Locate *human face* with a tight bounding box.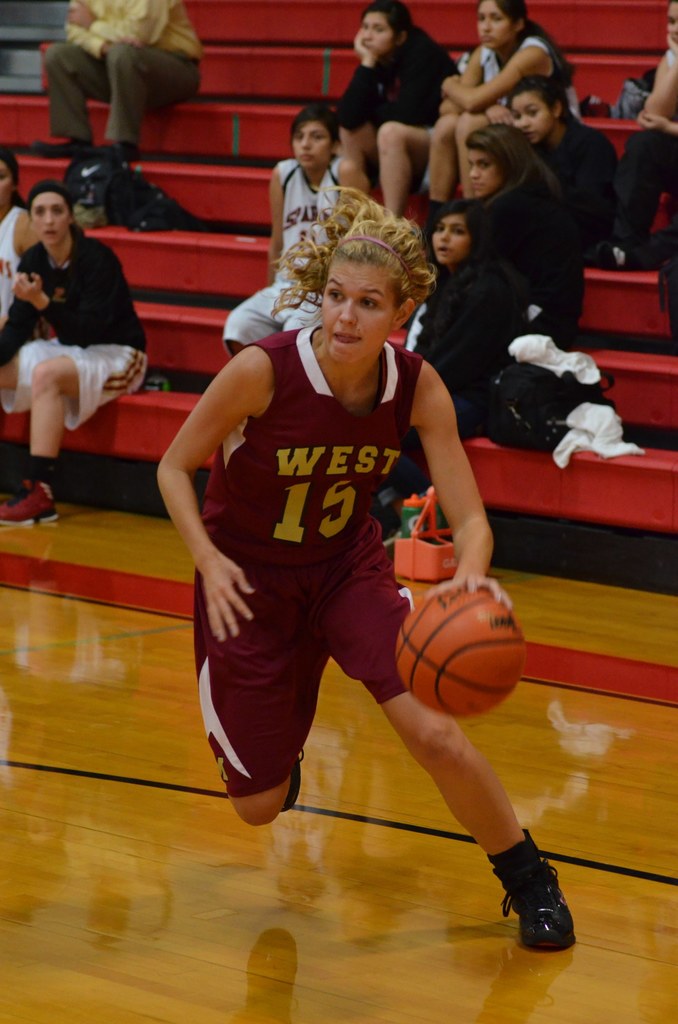
510, 97, 552, 146.
